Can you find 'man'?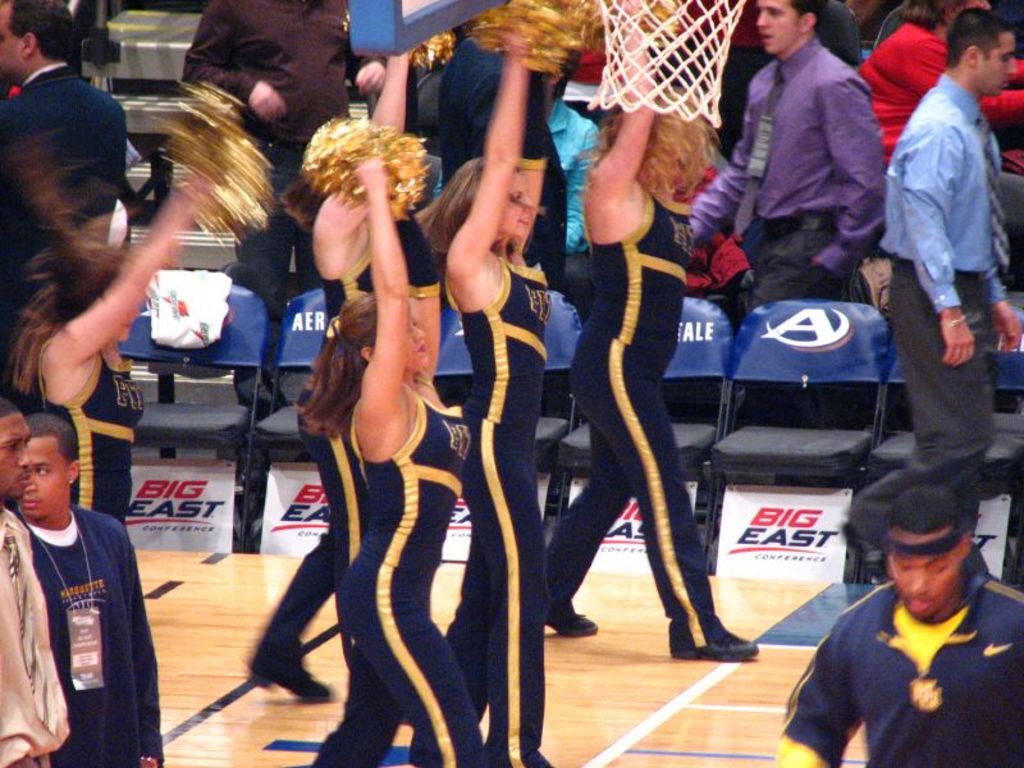
Yes, bounding box: [x1=0, y1=406, x2=73, y2=767].
